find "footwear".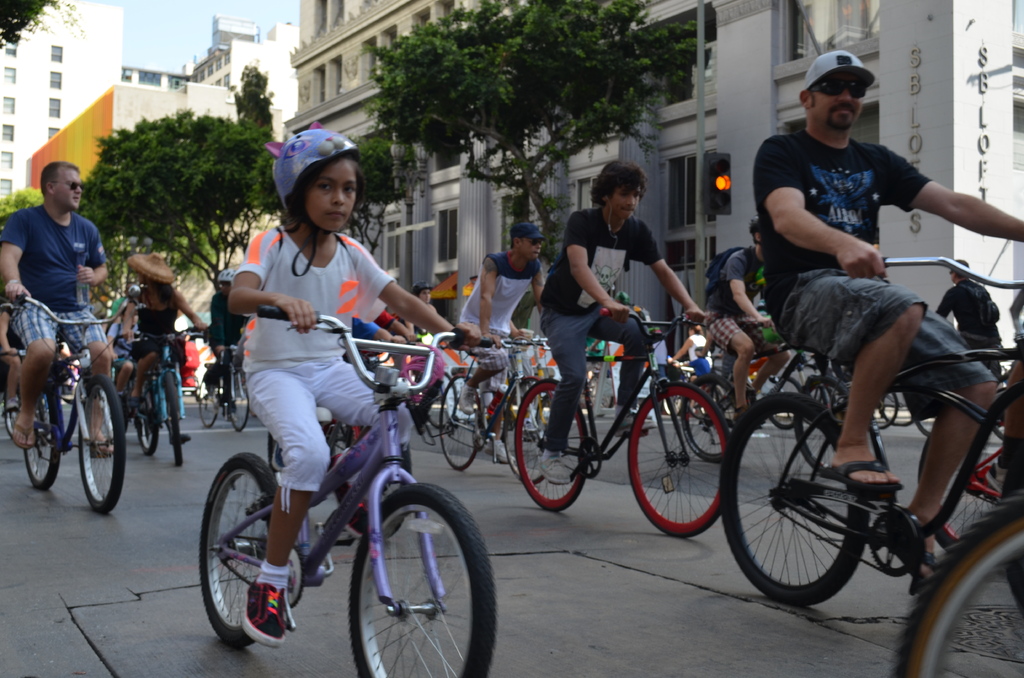
983,456,1004,495.
